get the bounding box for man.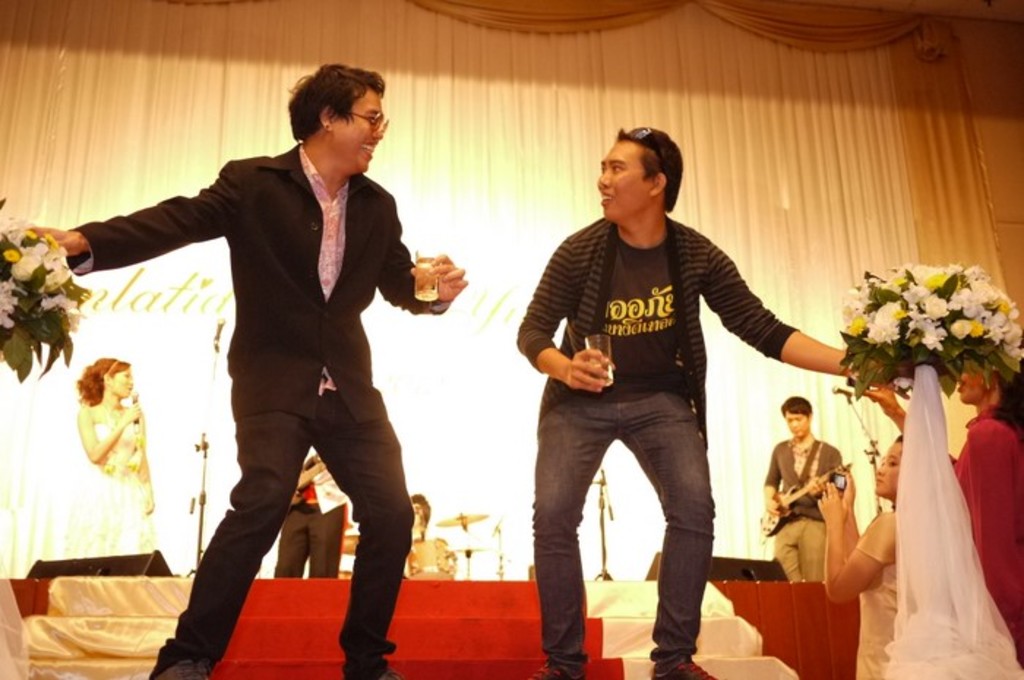
bbox(509, 116, 907, 679).
